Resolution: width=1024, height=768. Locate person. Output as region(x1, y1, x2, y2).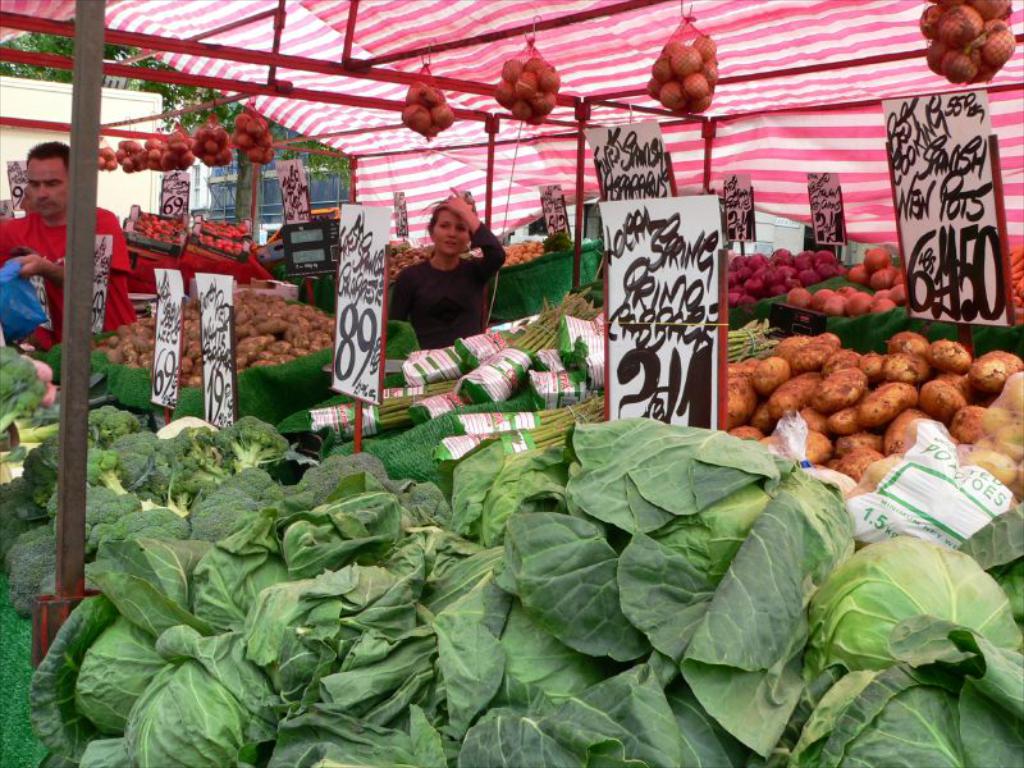
region(0, 138, 143, 346).
